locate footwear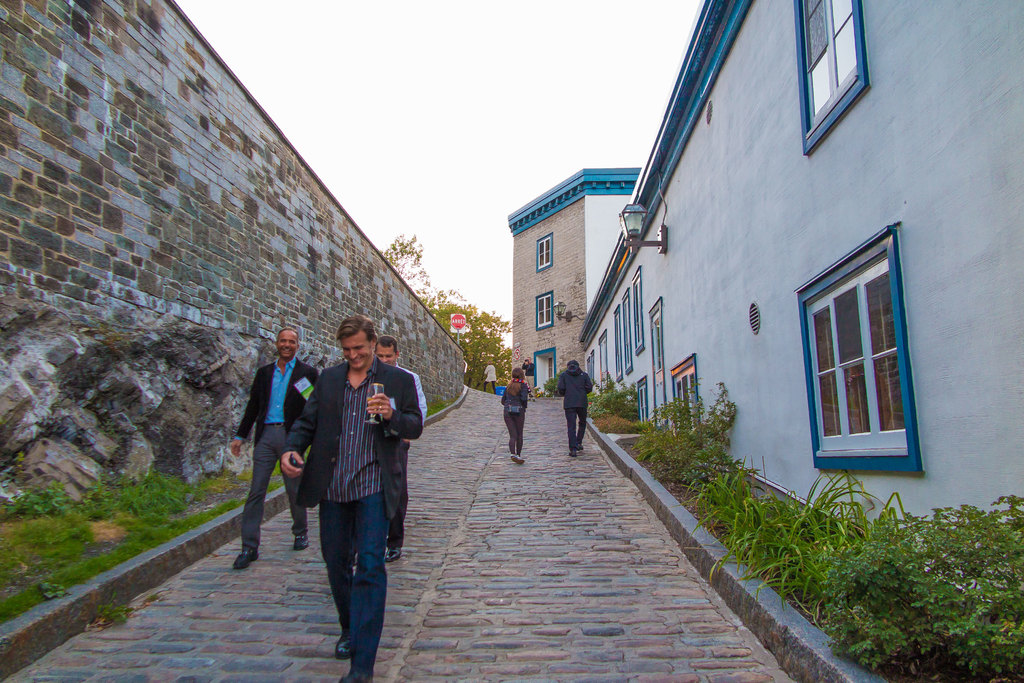
<box>232,543,263,568</box>
